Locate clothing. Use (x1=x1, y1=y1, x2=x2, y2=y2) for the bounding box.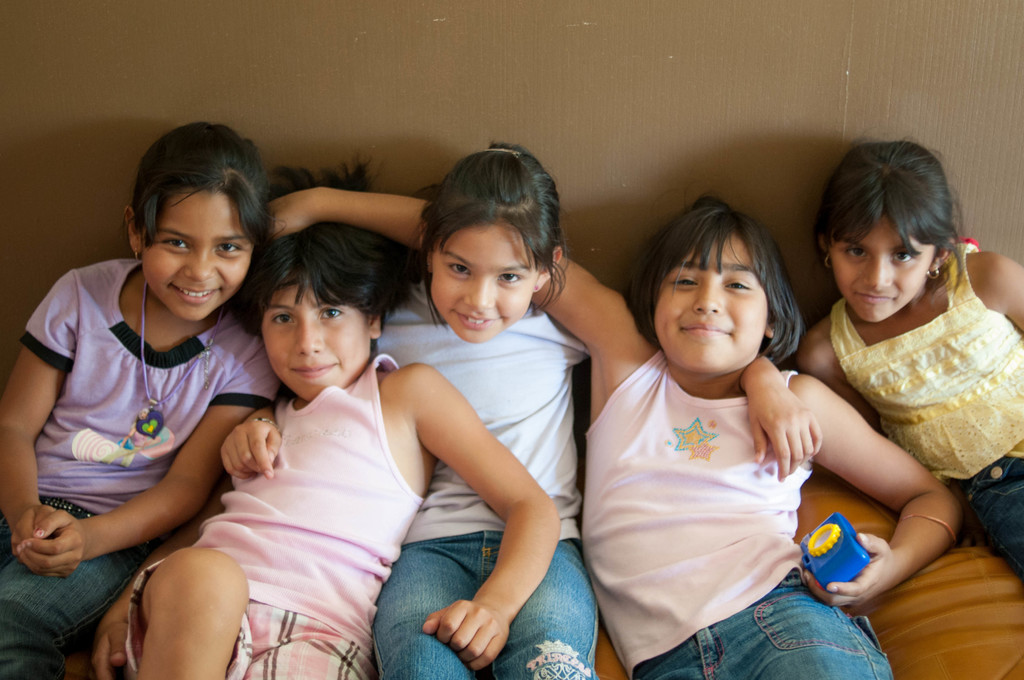
(x1=104, y1=353, x2=428, y2=679).
